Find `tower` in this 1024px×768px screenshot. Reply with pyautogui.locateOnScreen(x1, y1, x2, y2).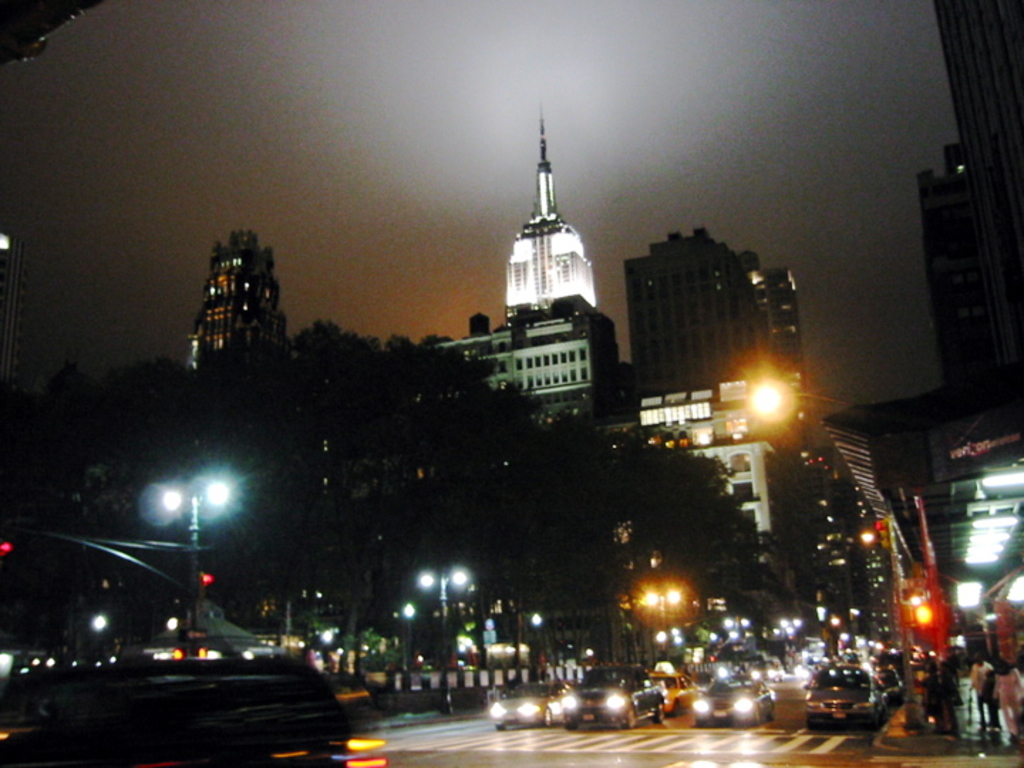
pyautogui.locateOnScreen(468, 119, 612, 331).
